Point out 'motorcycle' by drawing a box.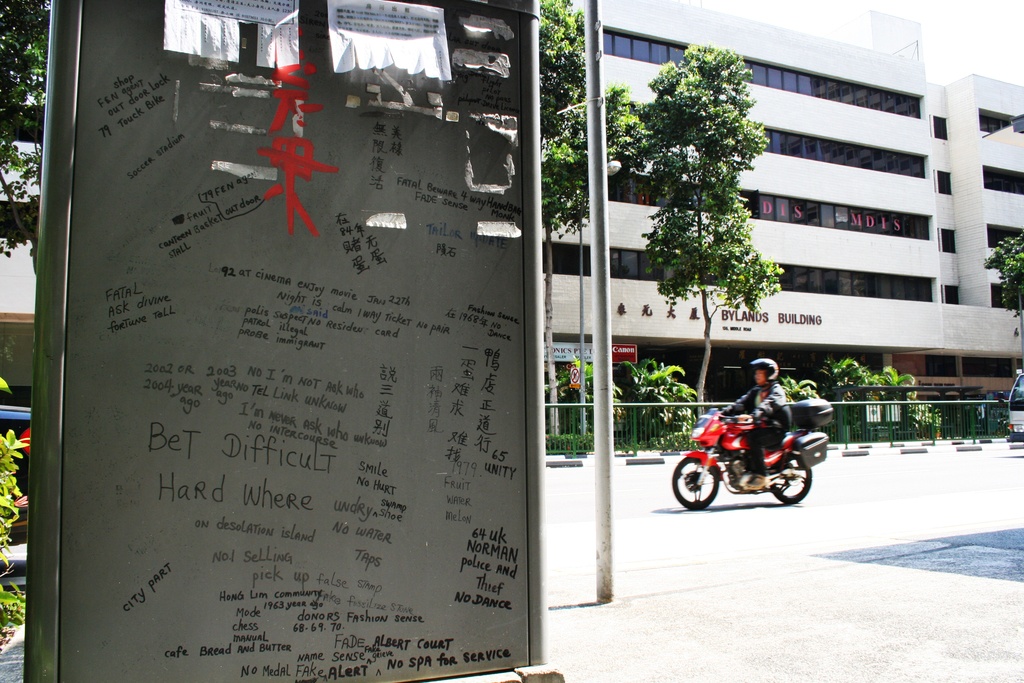
l=671, t=400, r=833, b=519.
